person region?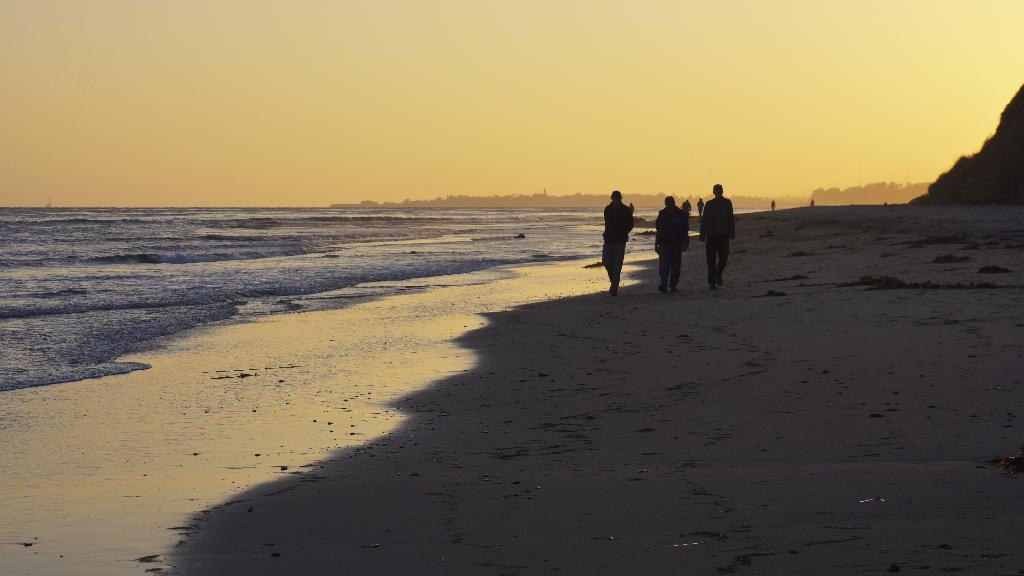
locate(678, 196, 694, 222)
